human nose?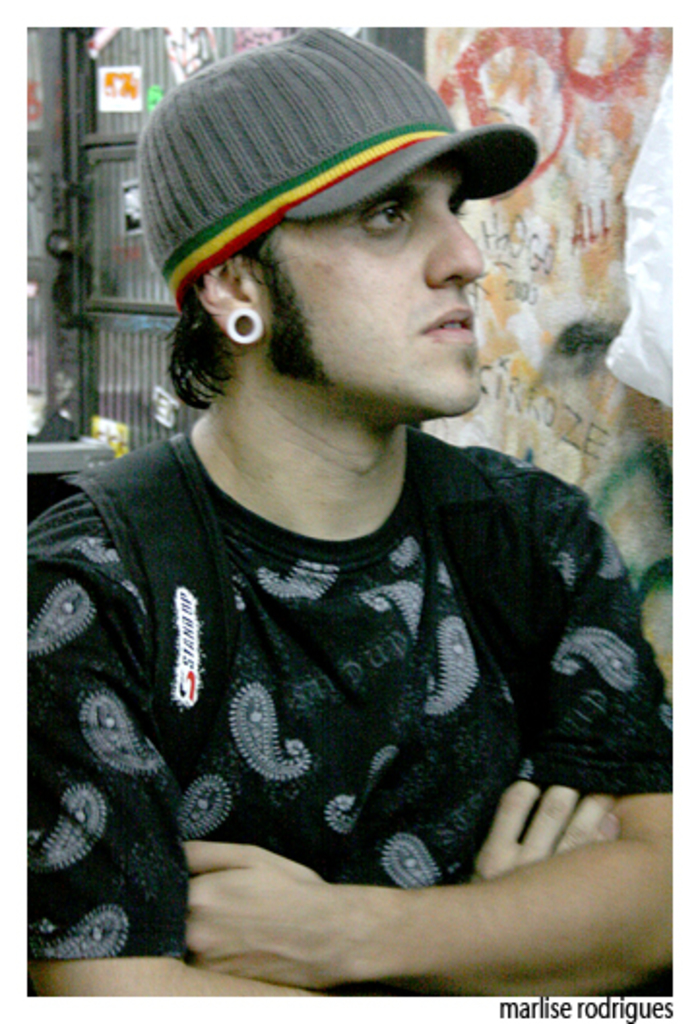
[417, 209, 487, 287]
